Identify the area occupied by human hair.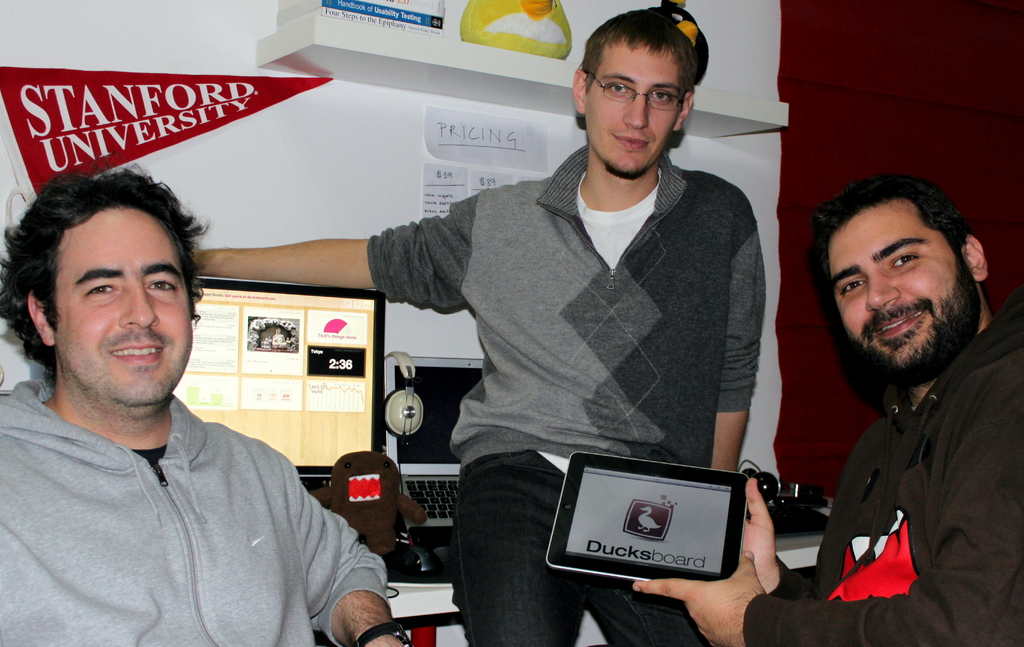
Area: detection(579, 6, 701, 106).
